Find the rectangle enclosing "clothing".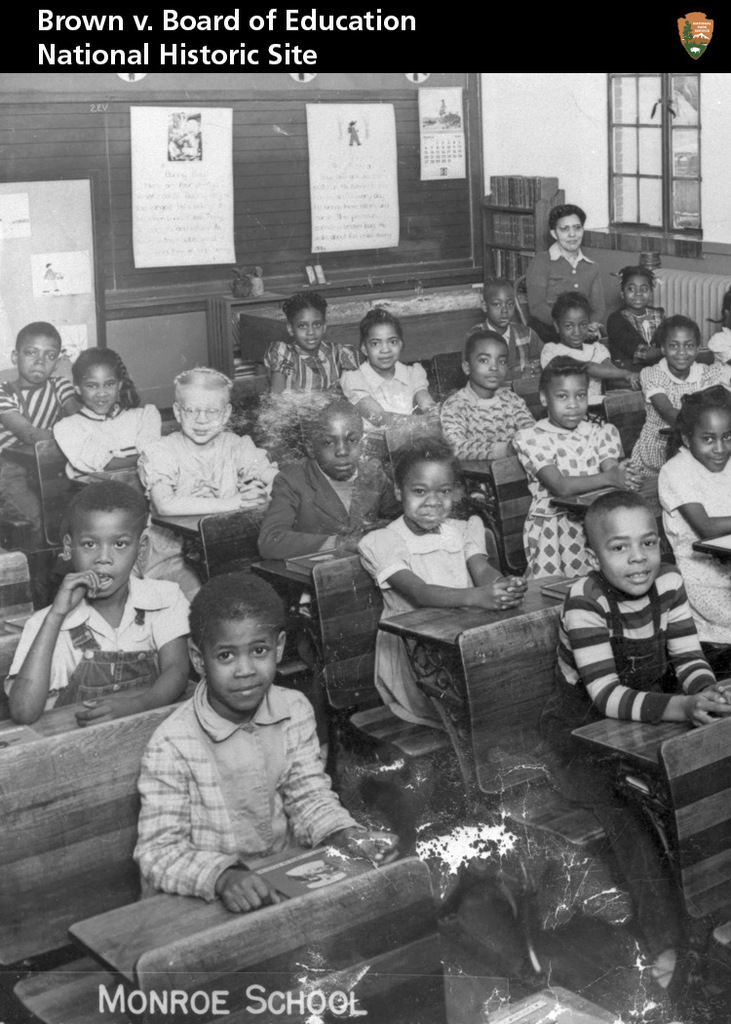
bbox=(243, 332, 368, 449).
